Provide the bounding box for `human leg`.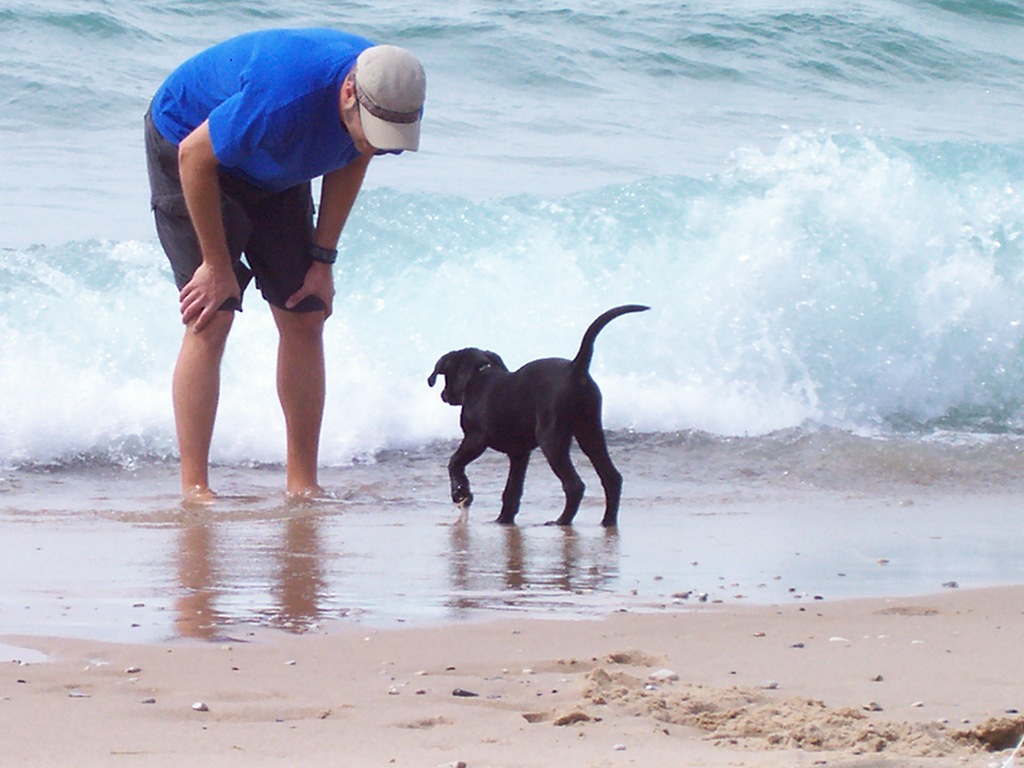
(x1=146, y1=111, x2=250, y2=499).
